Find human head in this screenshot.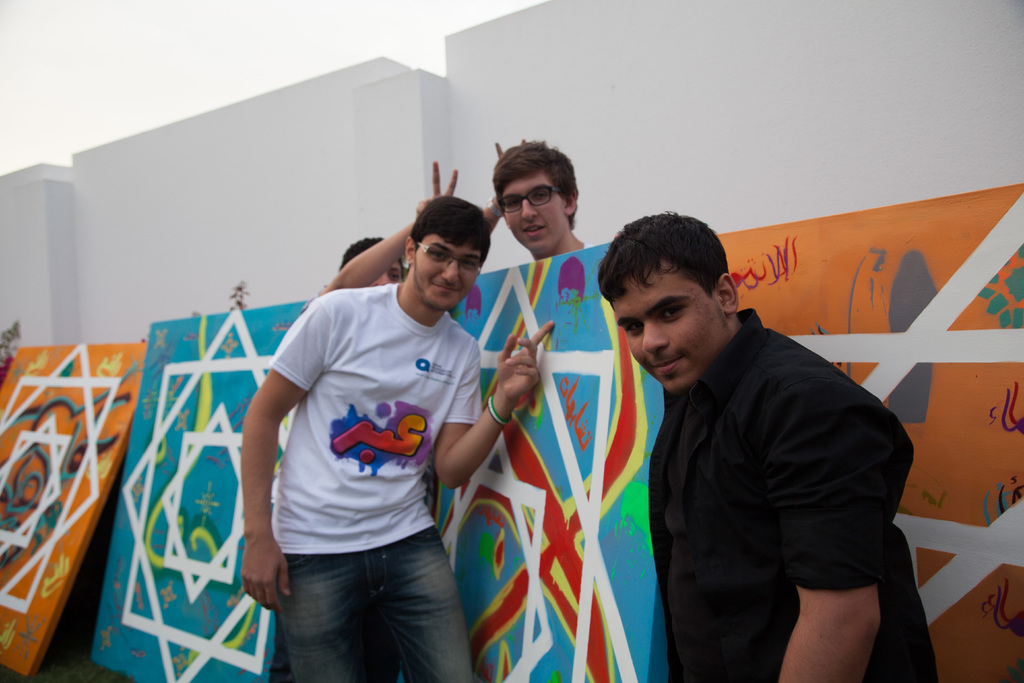
The bounding box for human head is 600/216/749/382.
